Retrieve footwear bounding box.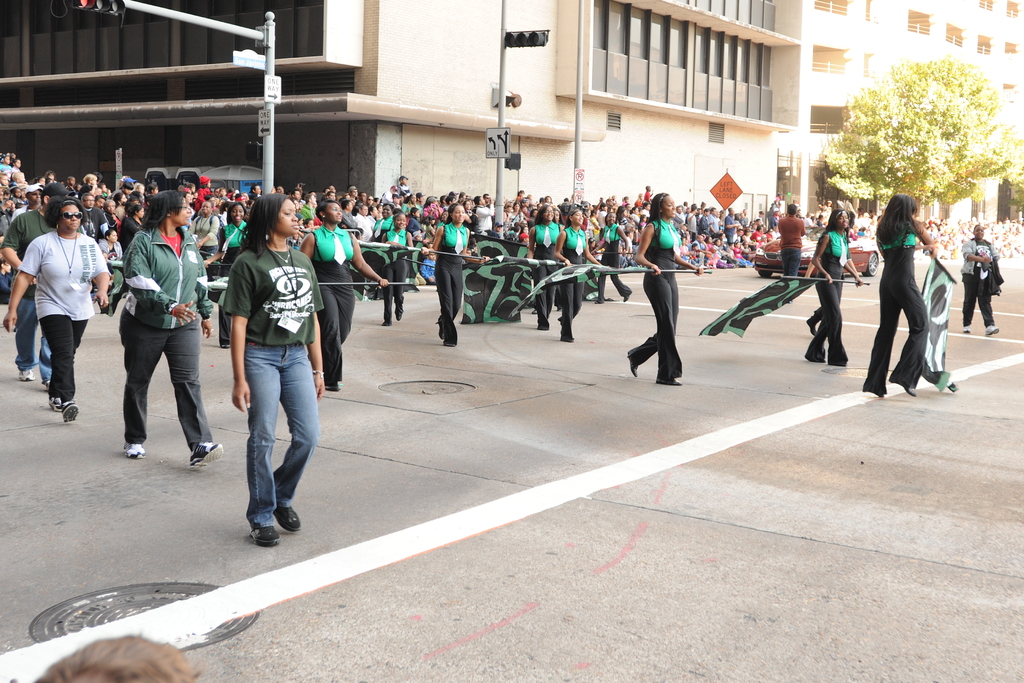
Bounding box: left=395, top=309, right=401, bottom=318.
